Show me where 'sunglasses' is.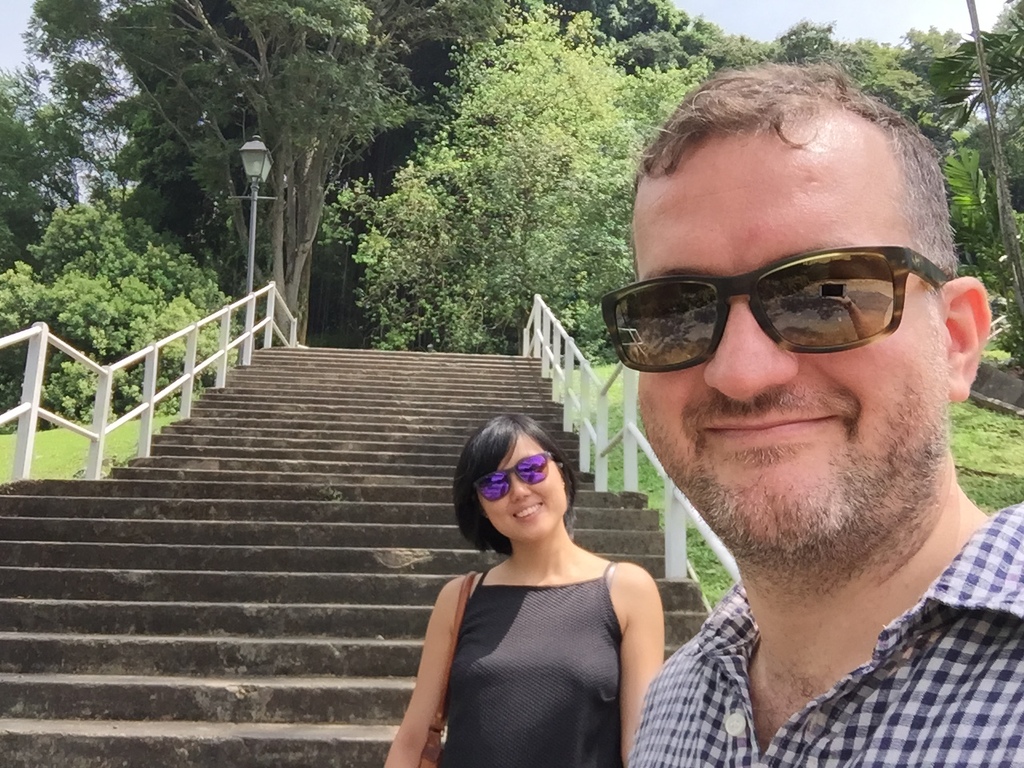
'sunglasses' is at 586,240,955,378.
